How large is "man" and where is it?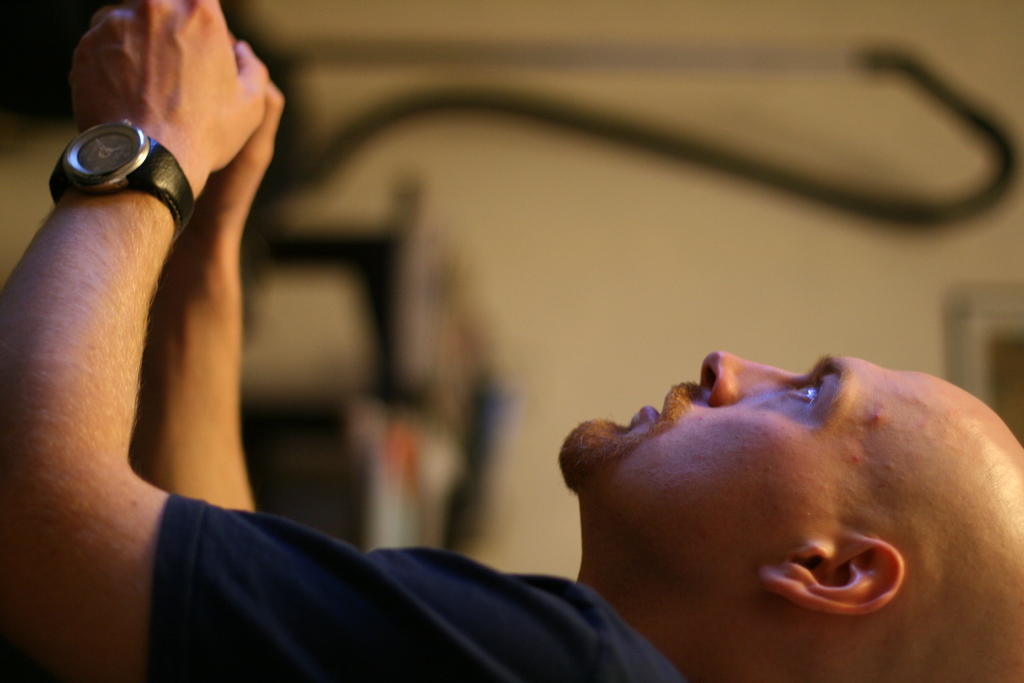
Bounding box: (left=0, top=0, right=1023, bottom=682).
